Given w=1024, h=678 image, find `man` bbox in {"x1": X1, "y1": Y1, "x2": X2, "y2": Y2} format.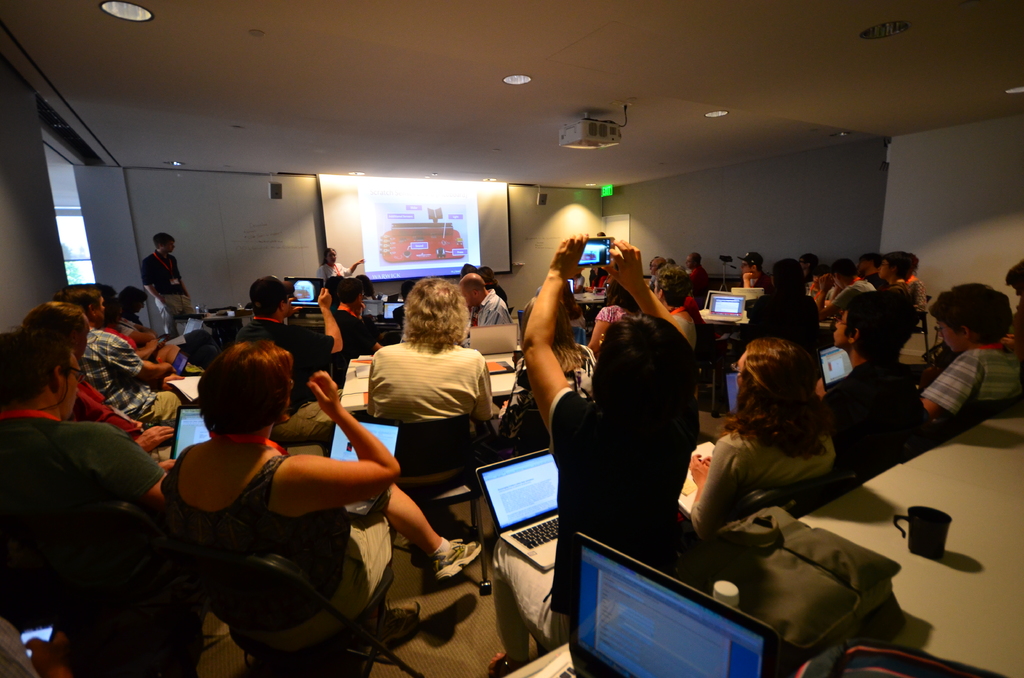
{"x1": 0, "y1": 318, "x2": 169, "y2": 677}.
